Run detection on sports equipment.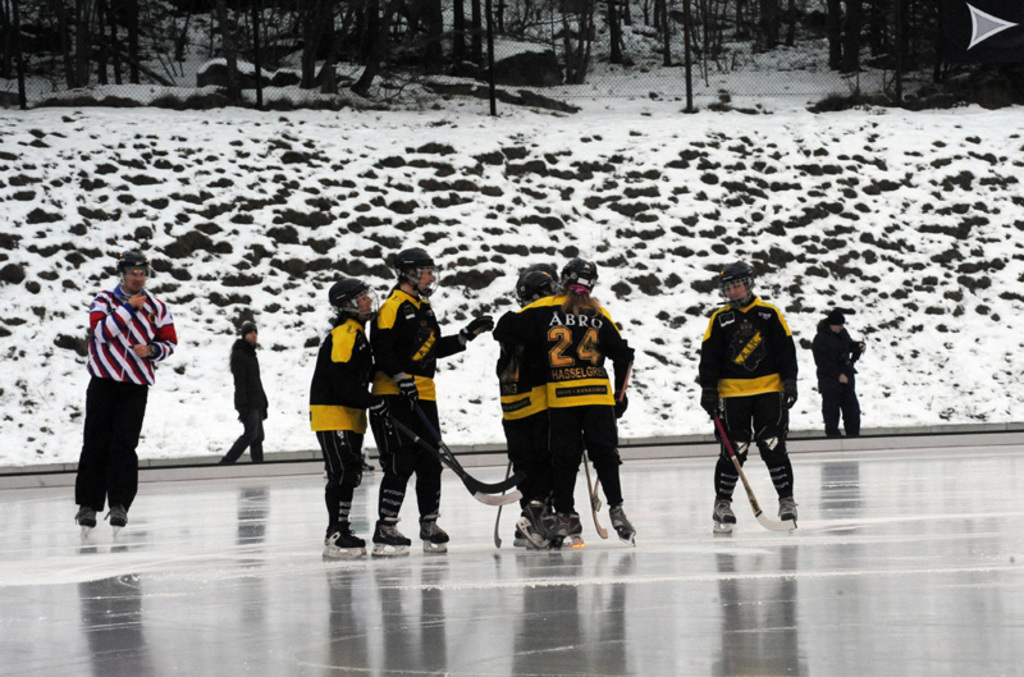
Result: [left=388, top=374, right=429, bottom=398].
